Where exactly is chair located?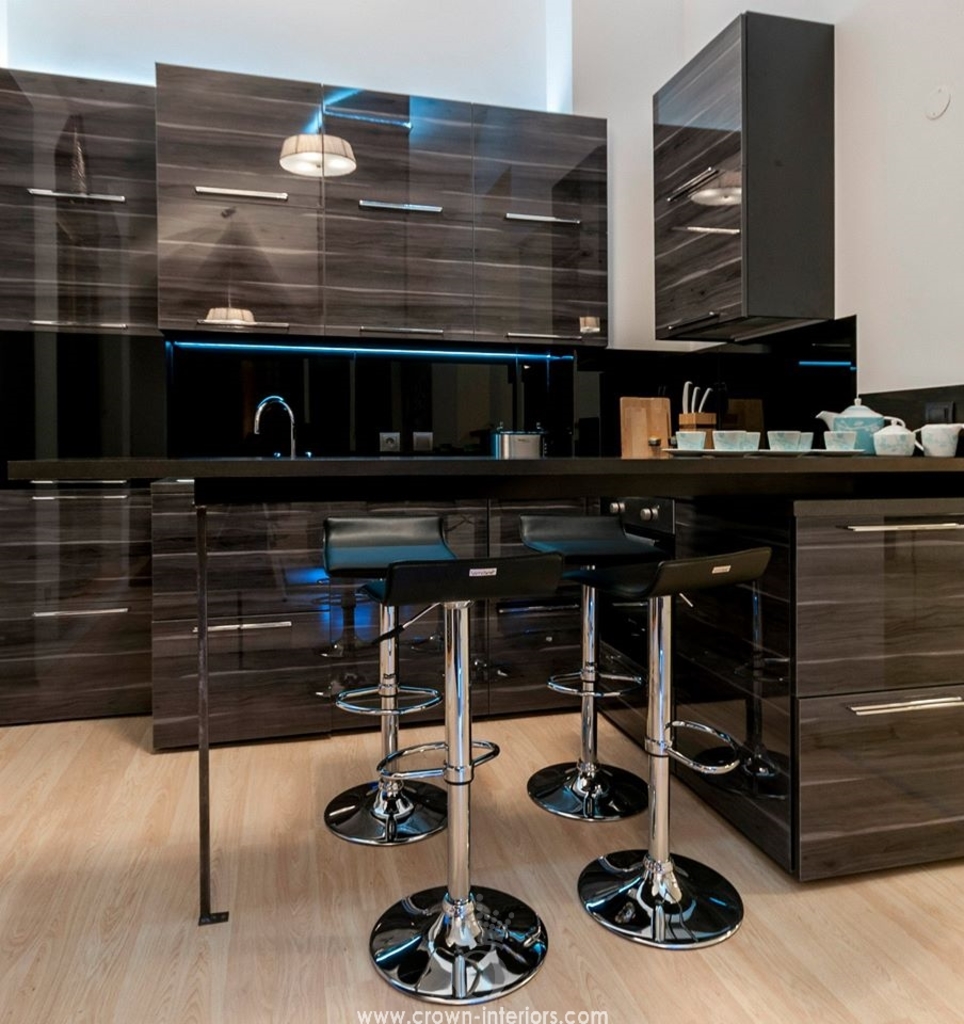
Its bounding box is <box>517,516,648,828</box>.
